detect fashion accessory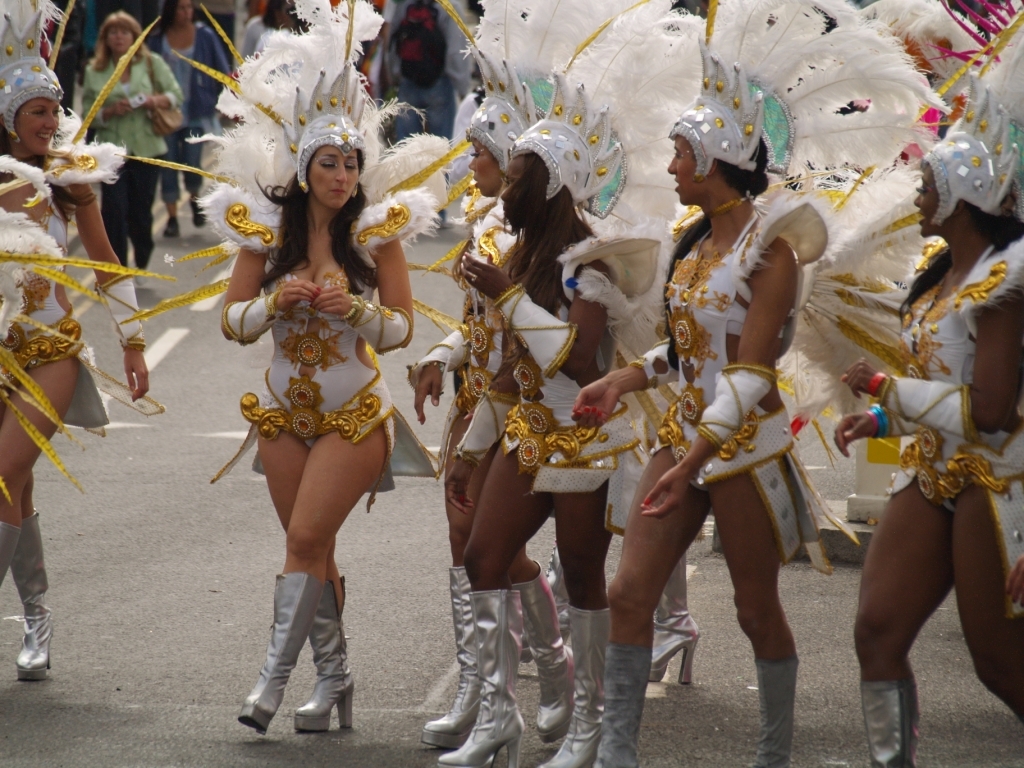
Rect(866, 677, 922, 767)
